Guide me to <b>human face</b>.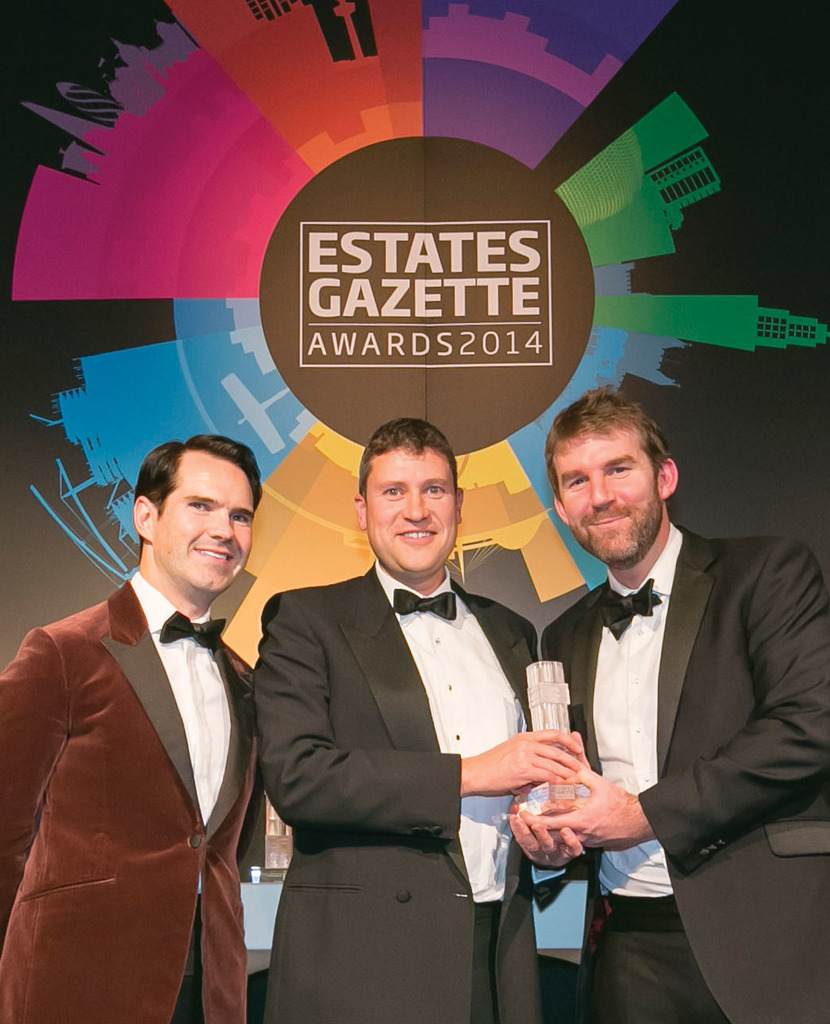
Guidance: l=154, t=450, r=259, b=595.
